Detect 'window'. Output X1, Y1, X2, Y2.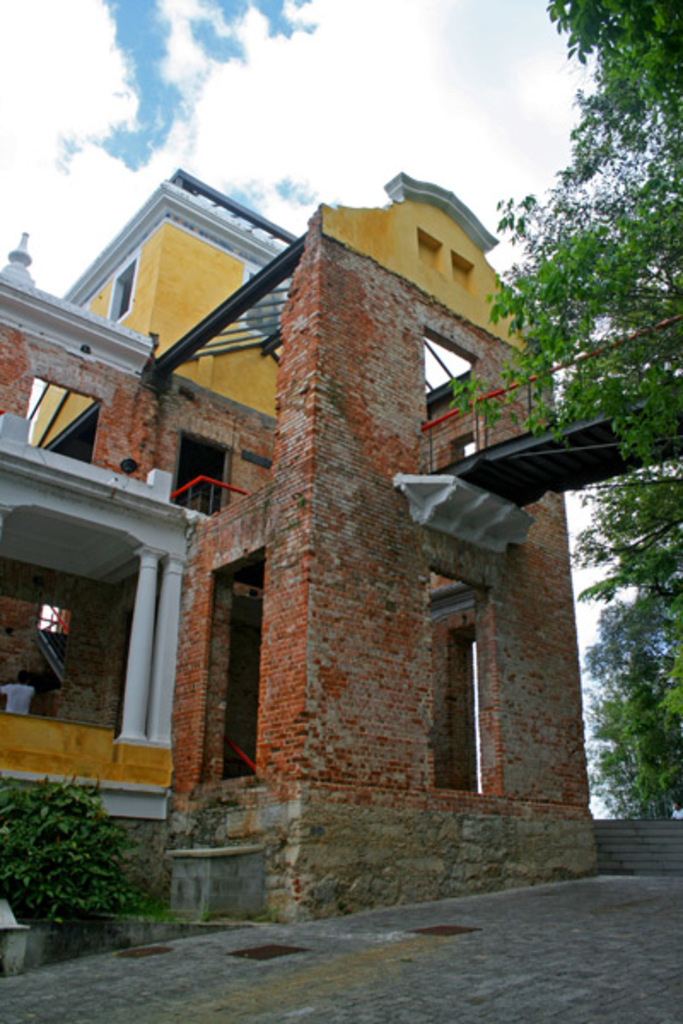
102, 254, 138, 316.
